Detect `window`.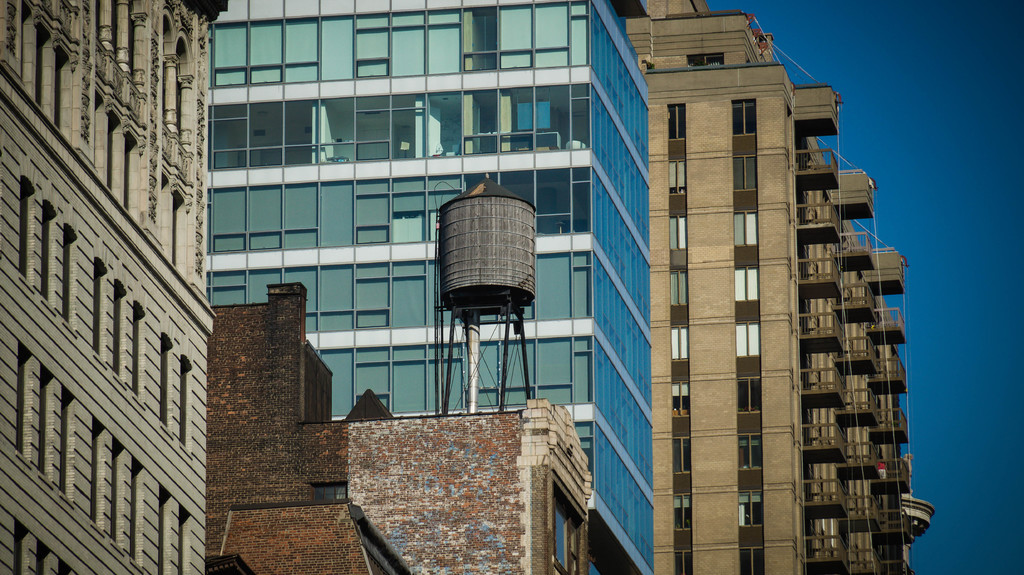
Detected at <region>729, 97, 760, 570</region>.
